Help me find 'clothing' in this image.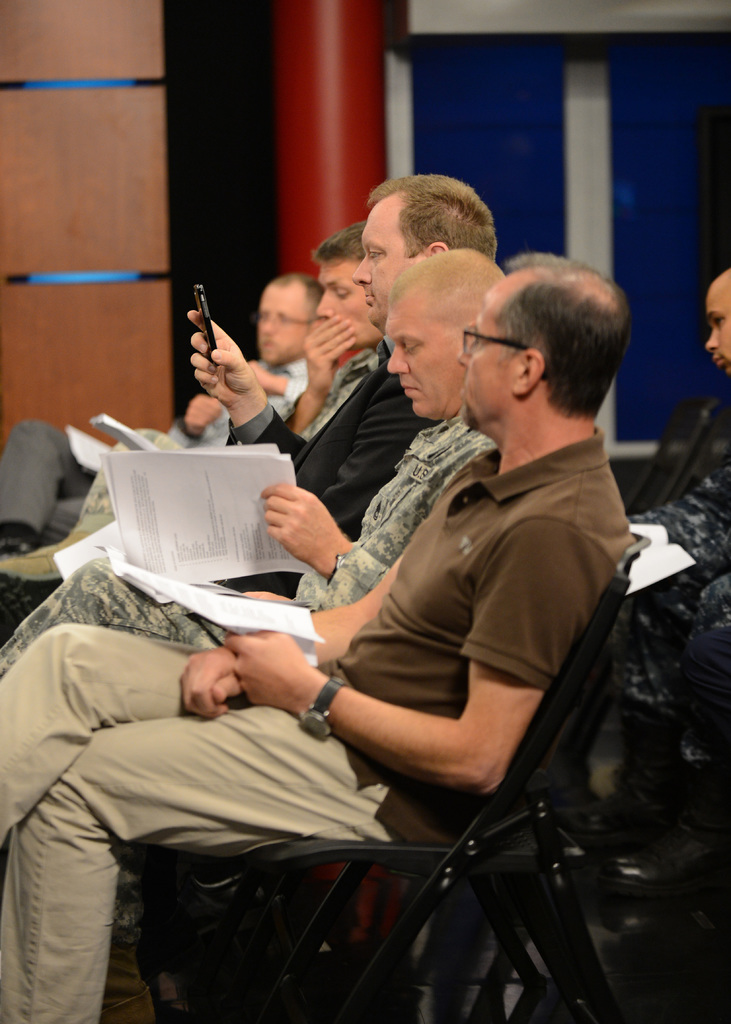
Found it: {"x1": 613, "y1": 384, "x2": 730, "y2": 739}.
